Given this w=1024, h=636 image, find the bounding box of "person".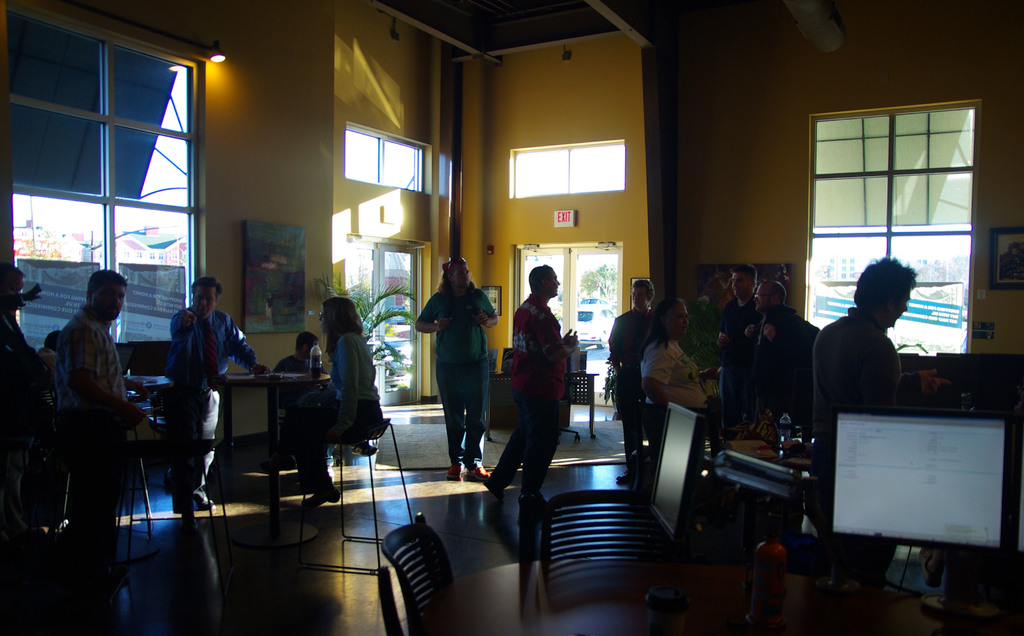
pyautogui.locateOnScreen(266, 329, 328, 427).
